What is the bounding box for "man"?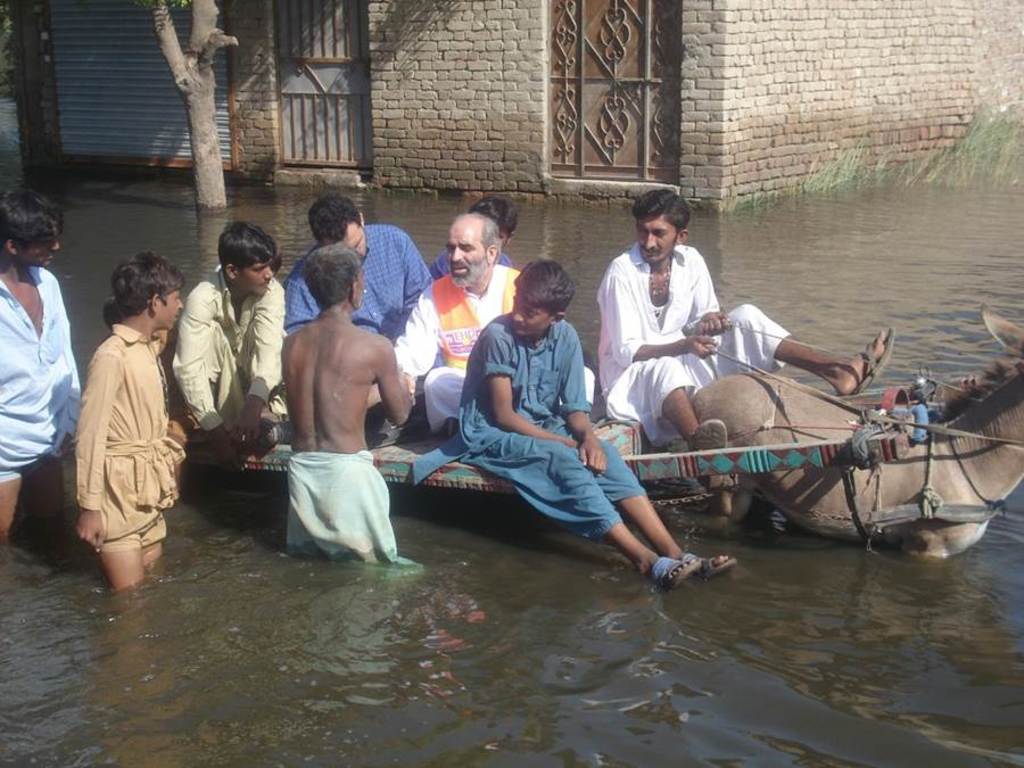
box=[0, 189, 81, 536].
